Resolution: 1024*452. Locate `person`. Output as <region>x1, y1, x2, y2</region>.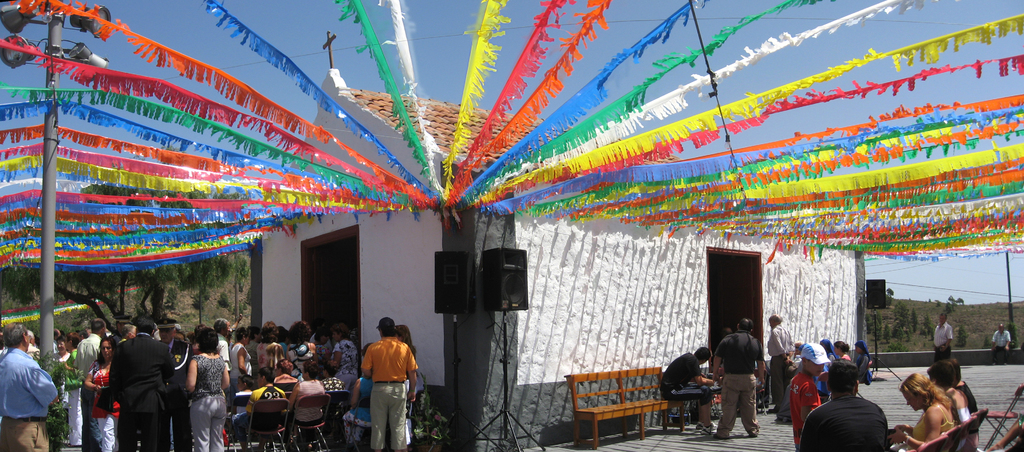
<region>768, 314, 796, 421</region>.
